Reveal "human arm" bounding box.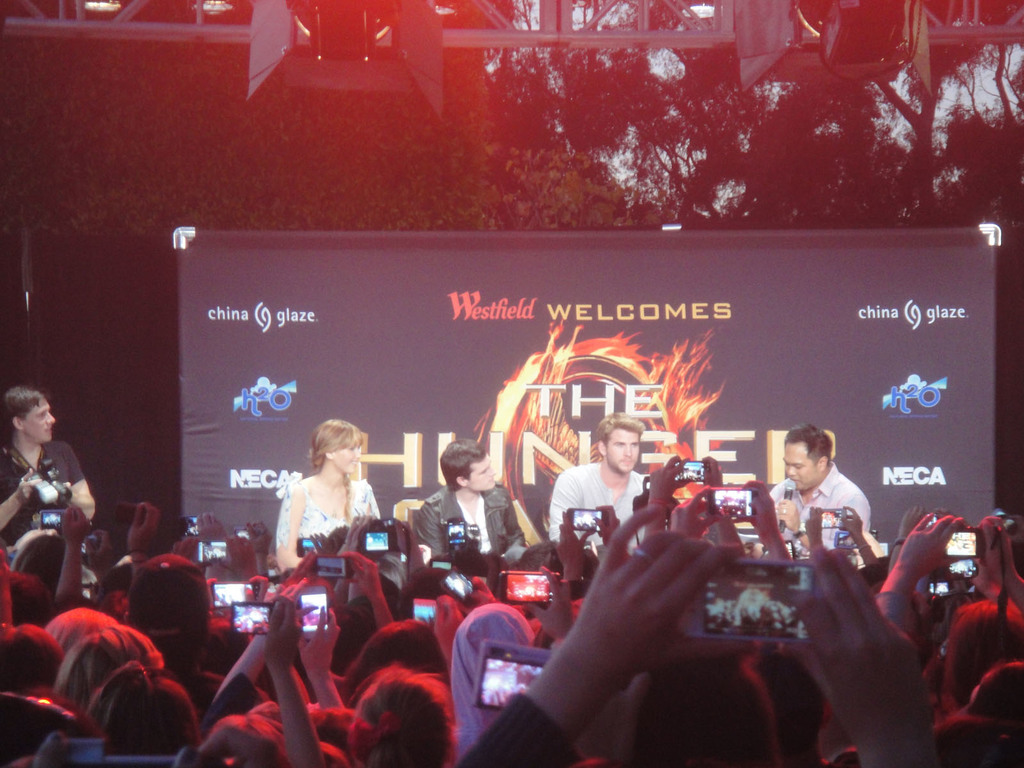
Revealed: Rect(49, 502, 95, 596).
